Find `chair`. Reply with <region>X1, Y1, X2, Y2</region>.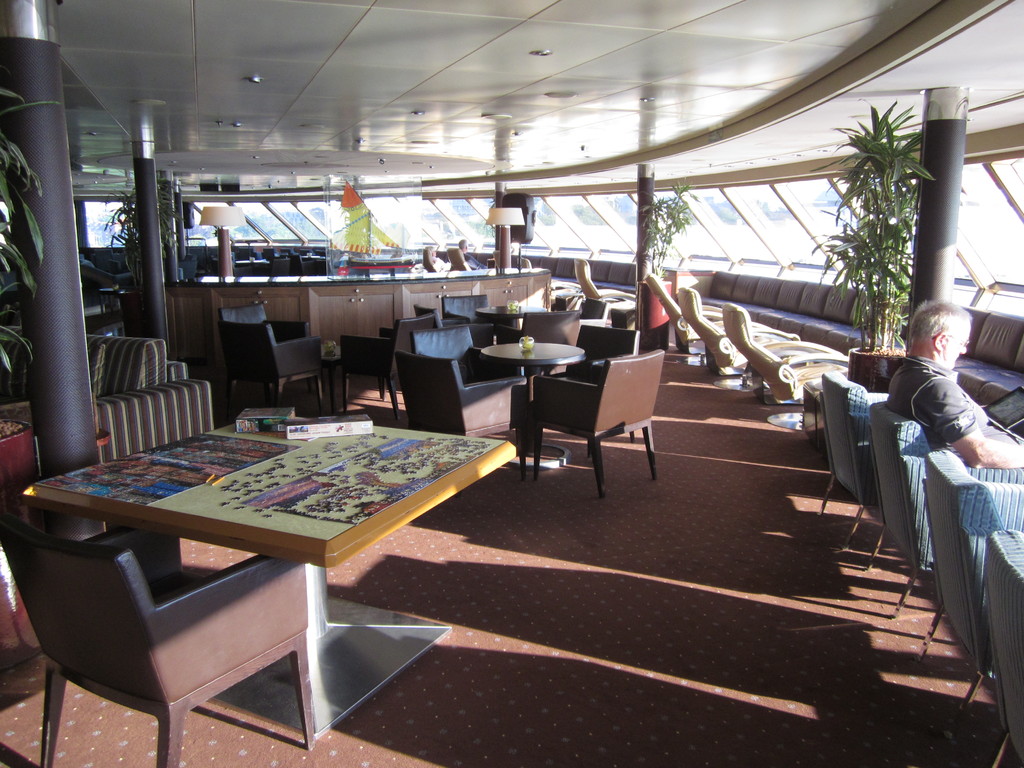
<region>504, 308, 582, 378</region>.
